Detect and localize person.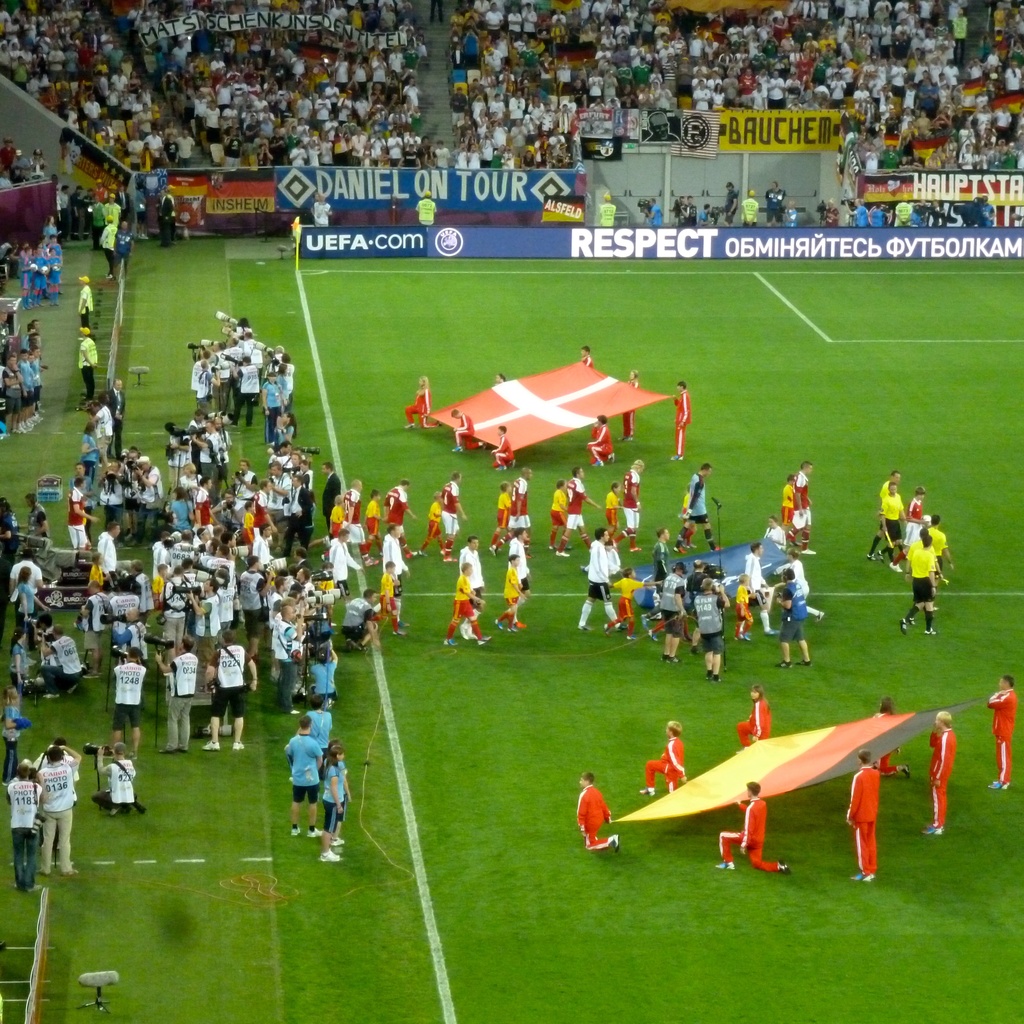
Localized at l=205, t=629, r=259, b=750.
